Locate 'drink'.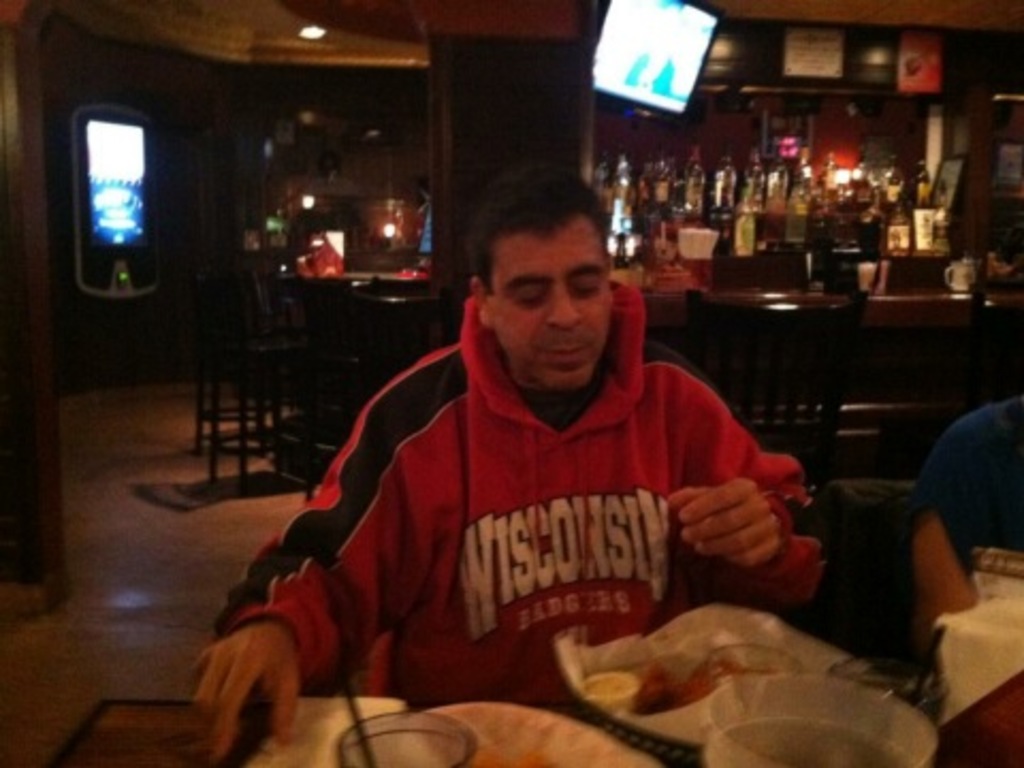
Bounding box: 704/719/913/766.
